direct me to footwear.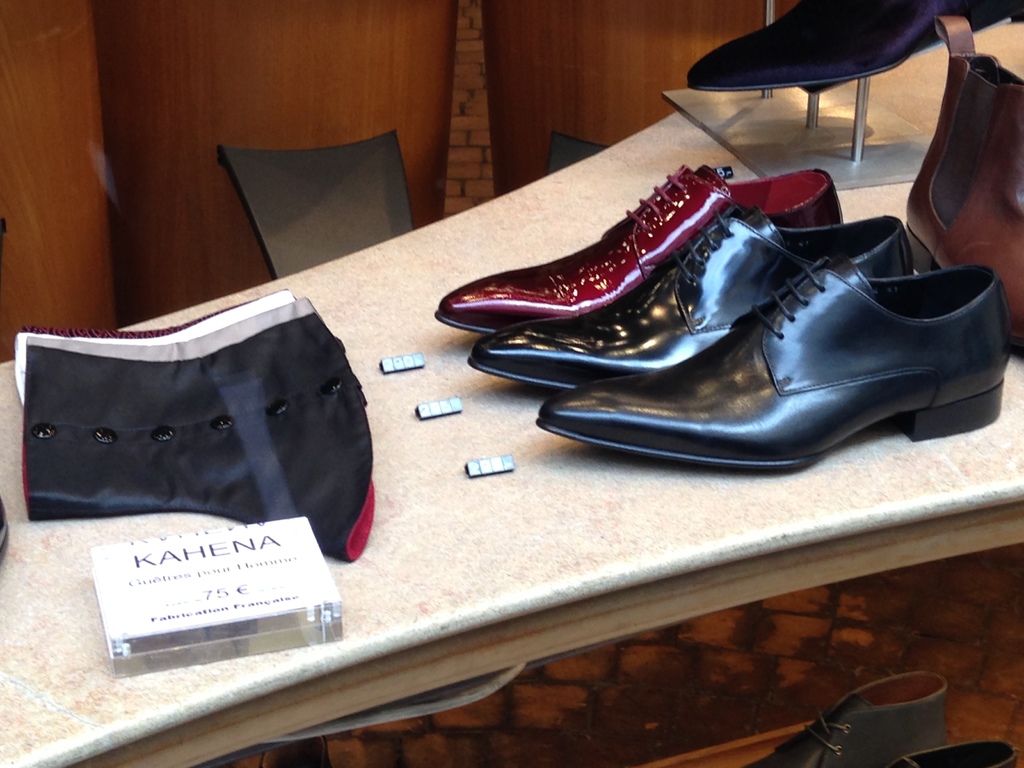
Direction: (x1=465, y1=198, x2=916, y2=388).
